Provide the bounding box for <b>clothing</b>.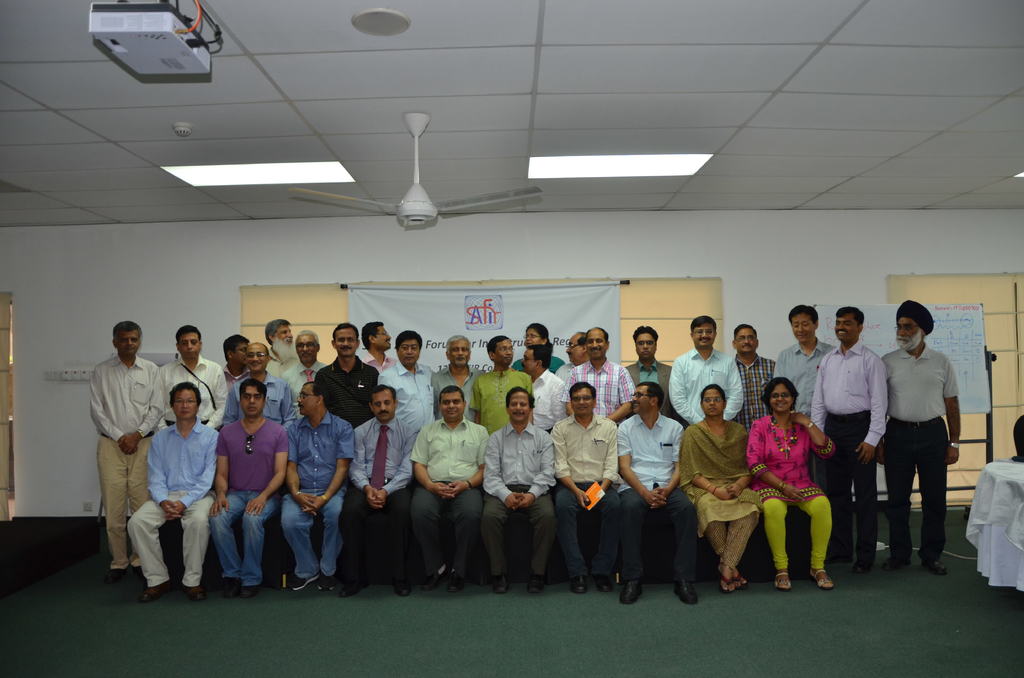
(282, 410, 356, 572).
